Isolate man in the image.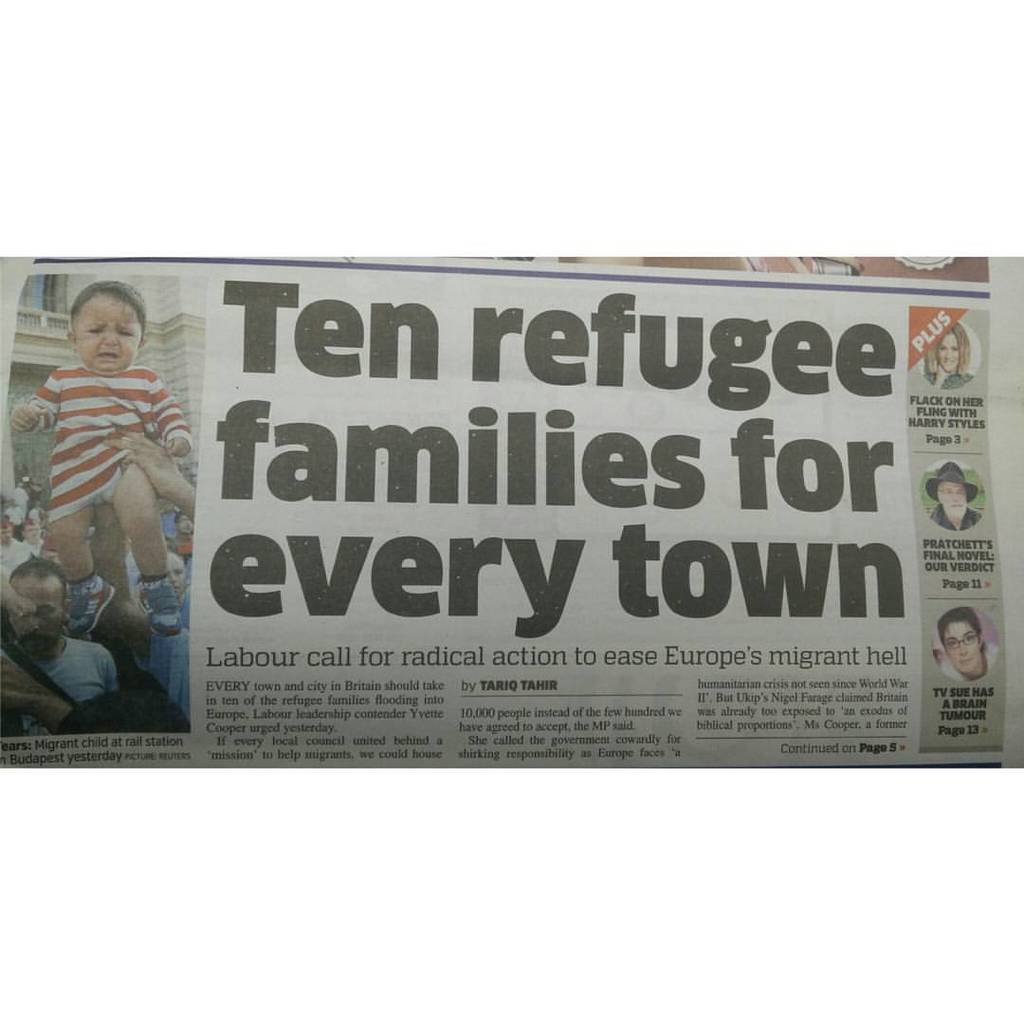
Isolated region: select_region(20, 516, 43, 557).
